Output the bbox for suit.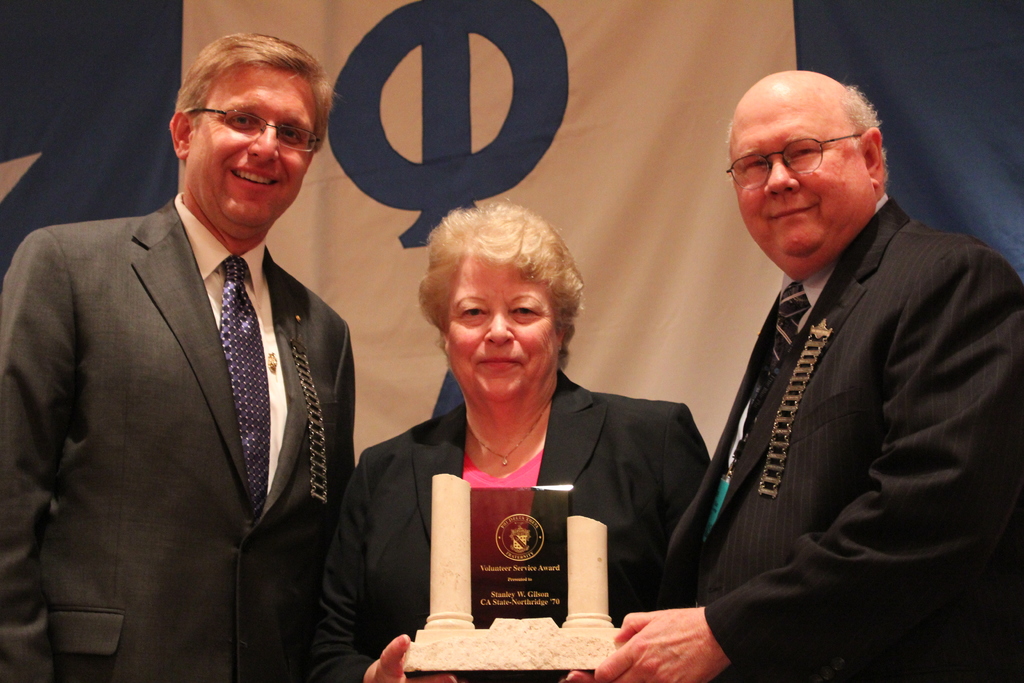
<bbox>657, 103, 1008, 666</bbox>.
